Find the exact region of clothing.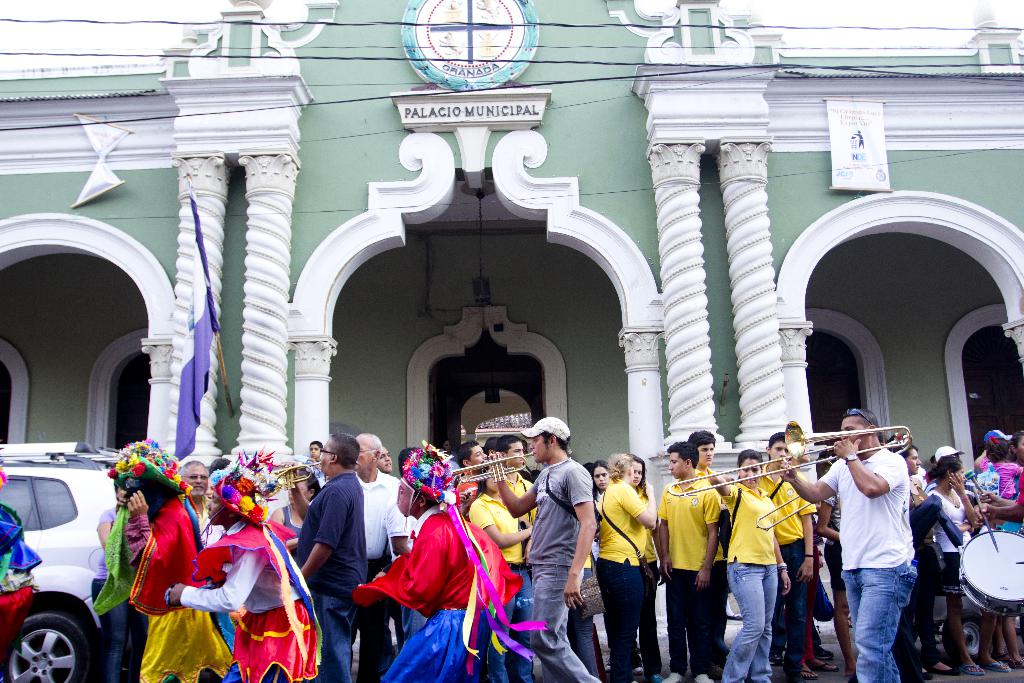
Exact region: 0:504:33:682.
